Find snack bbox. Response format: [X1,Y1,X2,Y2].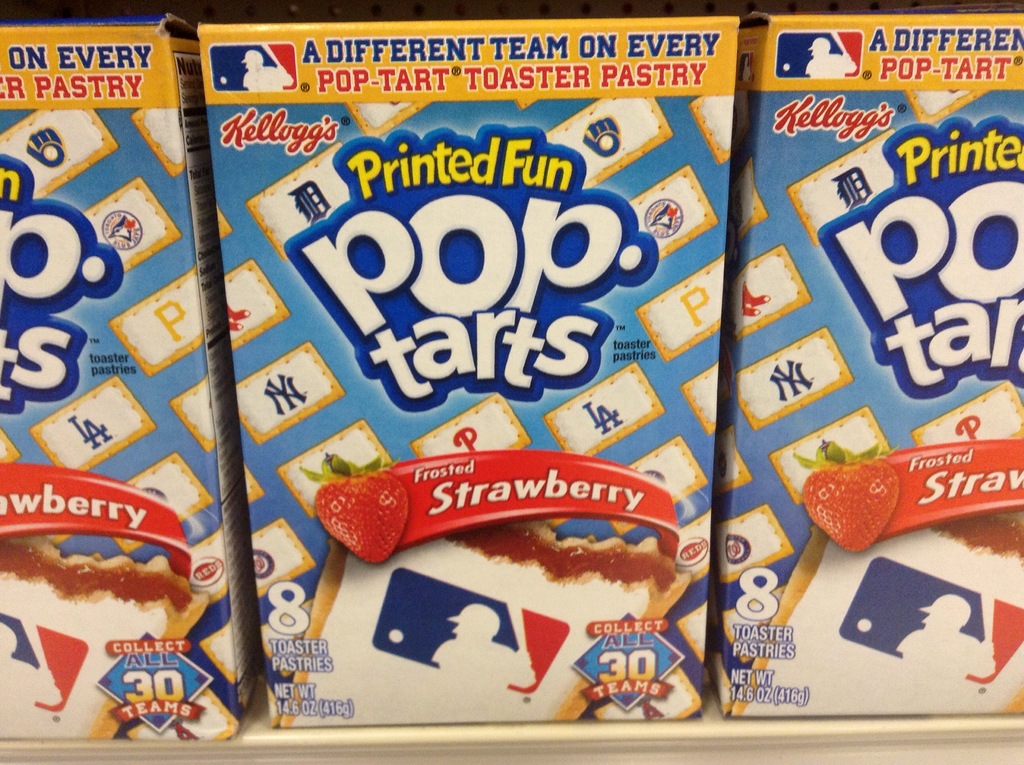
[719,505,792,583].
